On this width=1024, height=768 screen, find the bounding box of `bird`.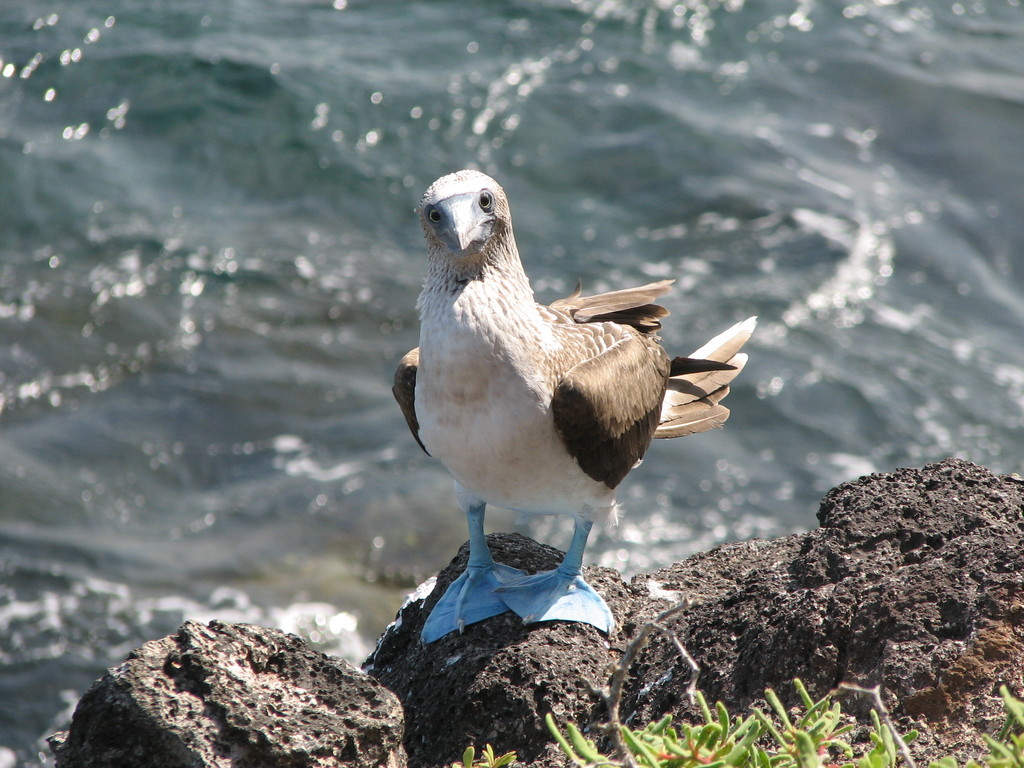
Bounding box: bbox=[390, 186, 746, 628].
